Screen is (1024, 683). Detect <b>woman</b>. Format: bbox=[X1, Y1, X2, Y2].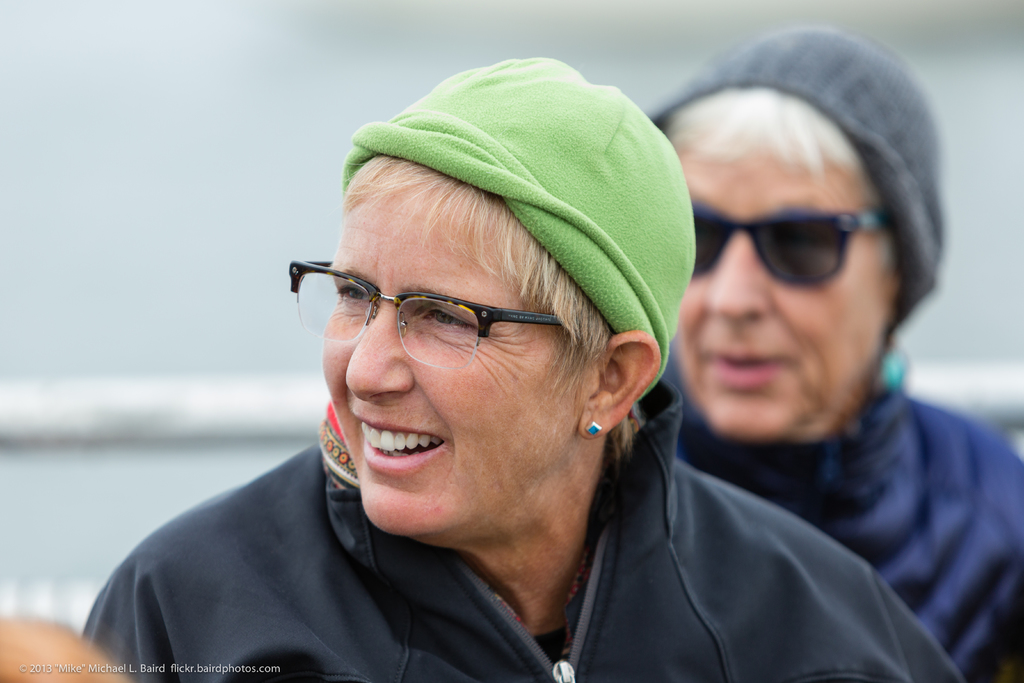
bbox=[652, 28, 1022, 682].
